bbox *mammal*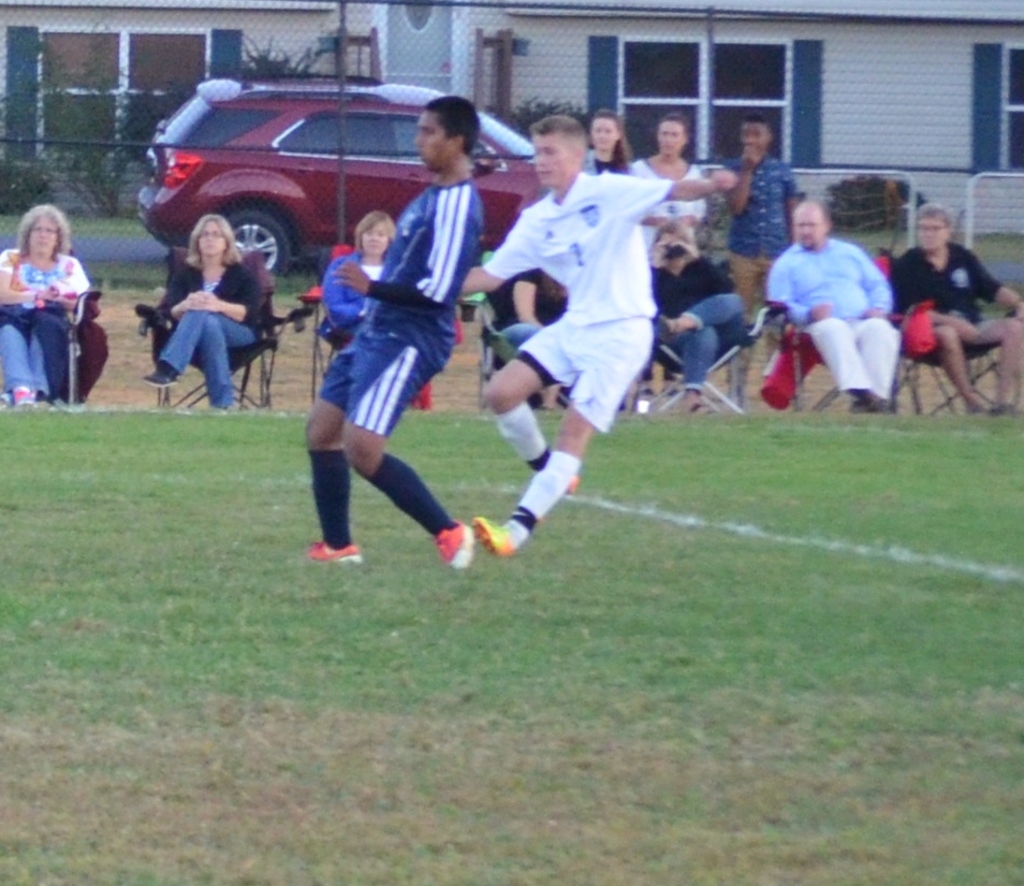
l=646, t=217, r=754, b=412
